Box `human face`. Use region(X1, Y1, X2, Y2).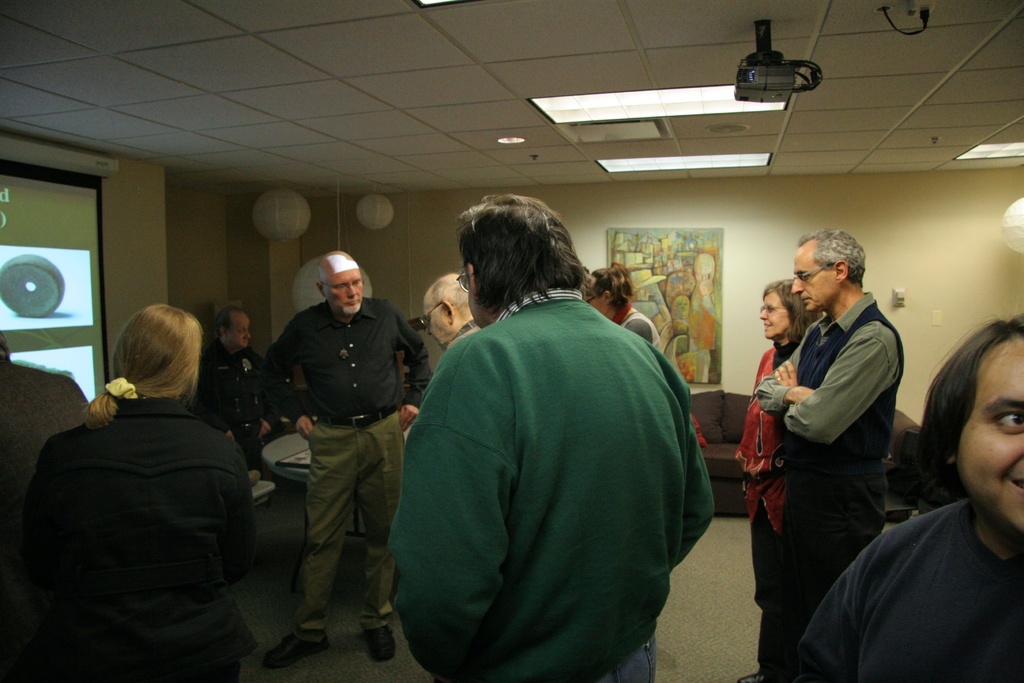
region(229, 317, 253, 349).
